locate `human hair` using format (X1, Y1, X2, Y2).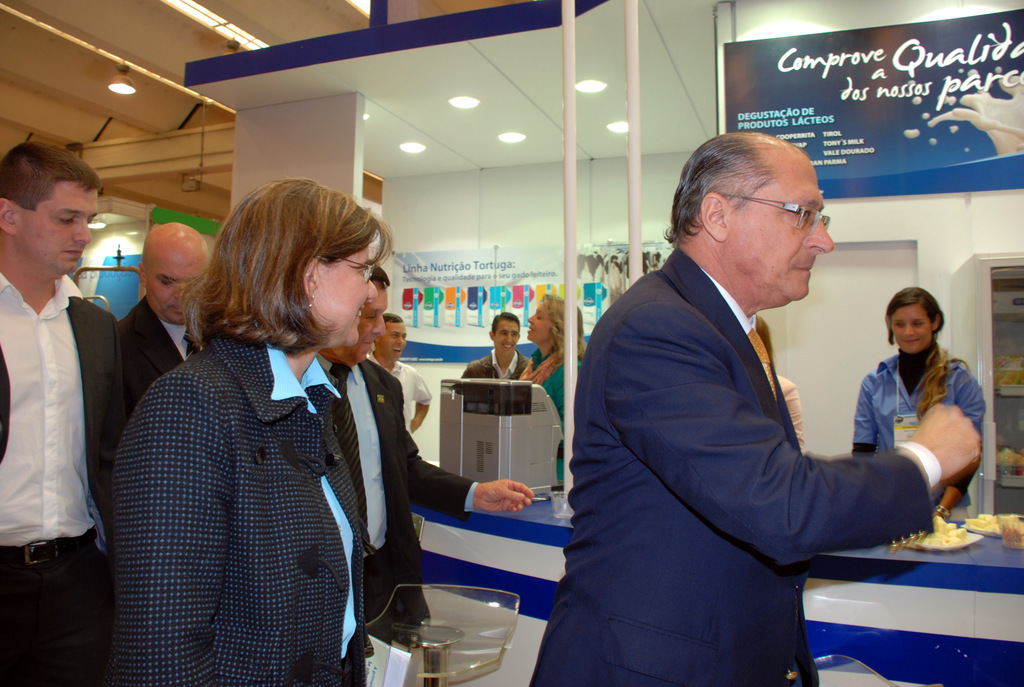
(370, 262, 390, 288).
